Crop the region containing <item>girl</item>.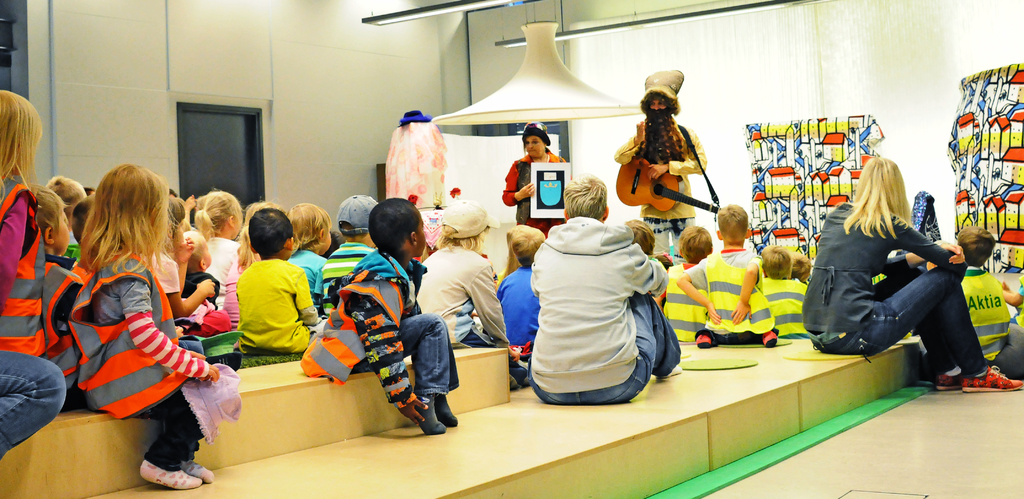
Crop region: region(0, 88, 54, 354).
